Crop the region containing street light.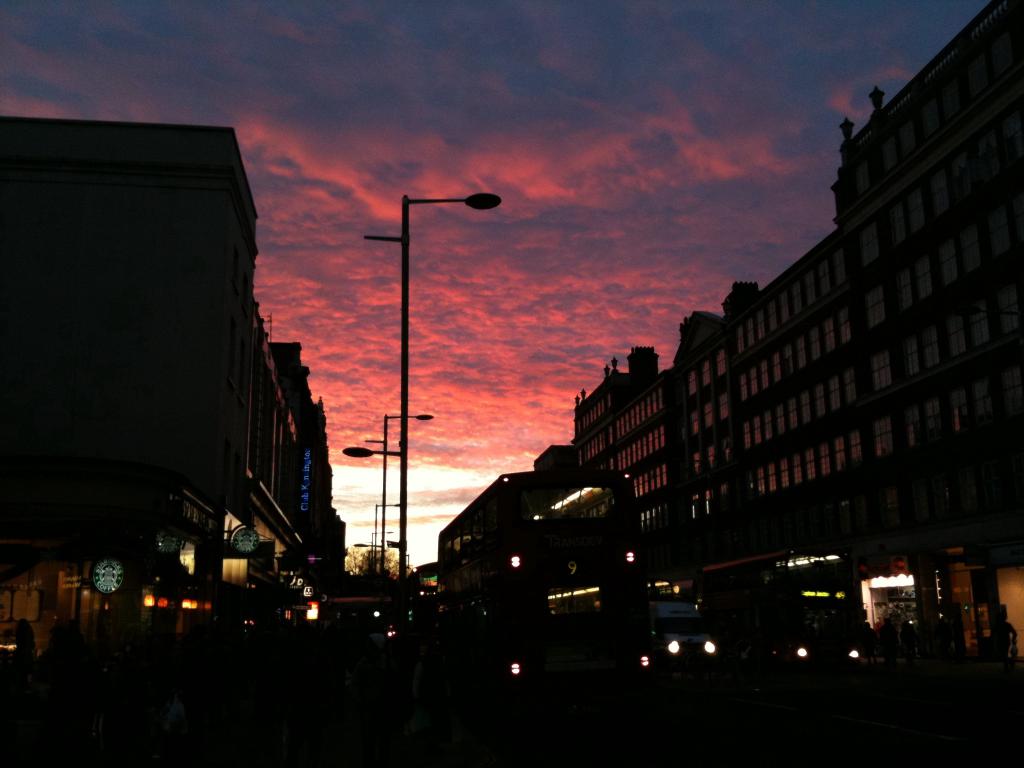
Crop region: bbox=(382, 414, 435, 571).
